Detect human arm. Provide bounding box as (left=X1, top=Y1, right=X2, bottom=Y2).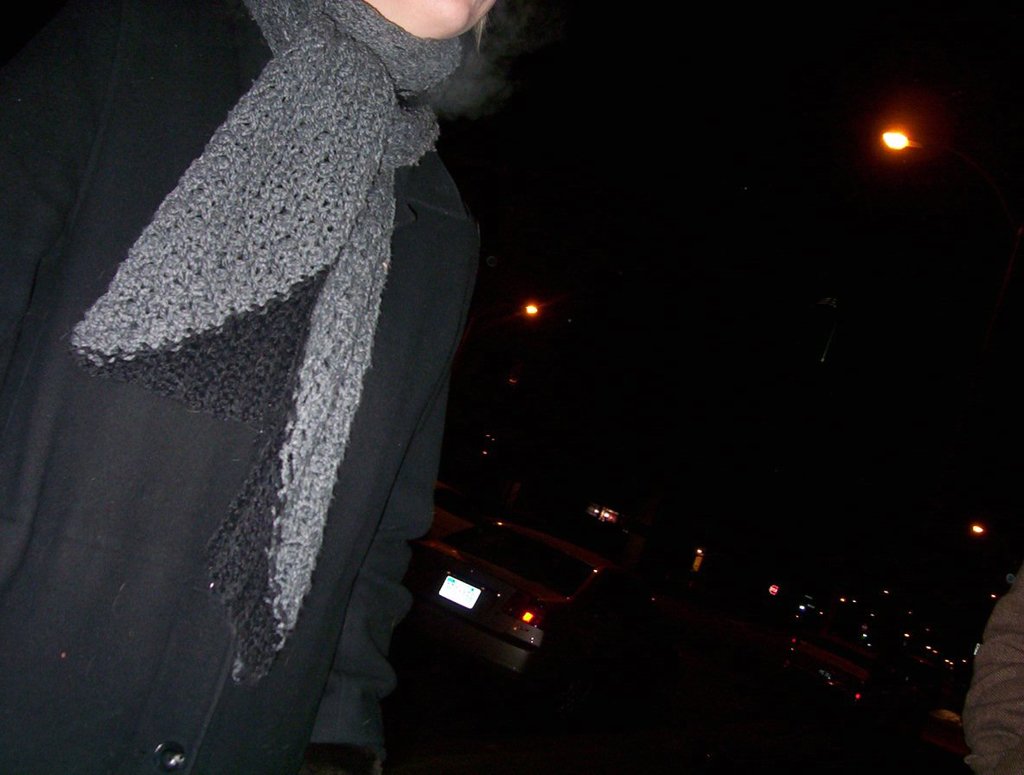
(left=0, top=2, right=137, bottom=392).
